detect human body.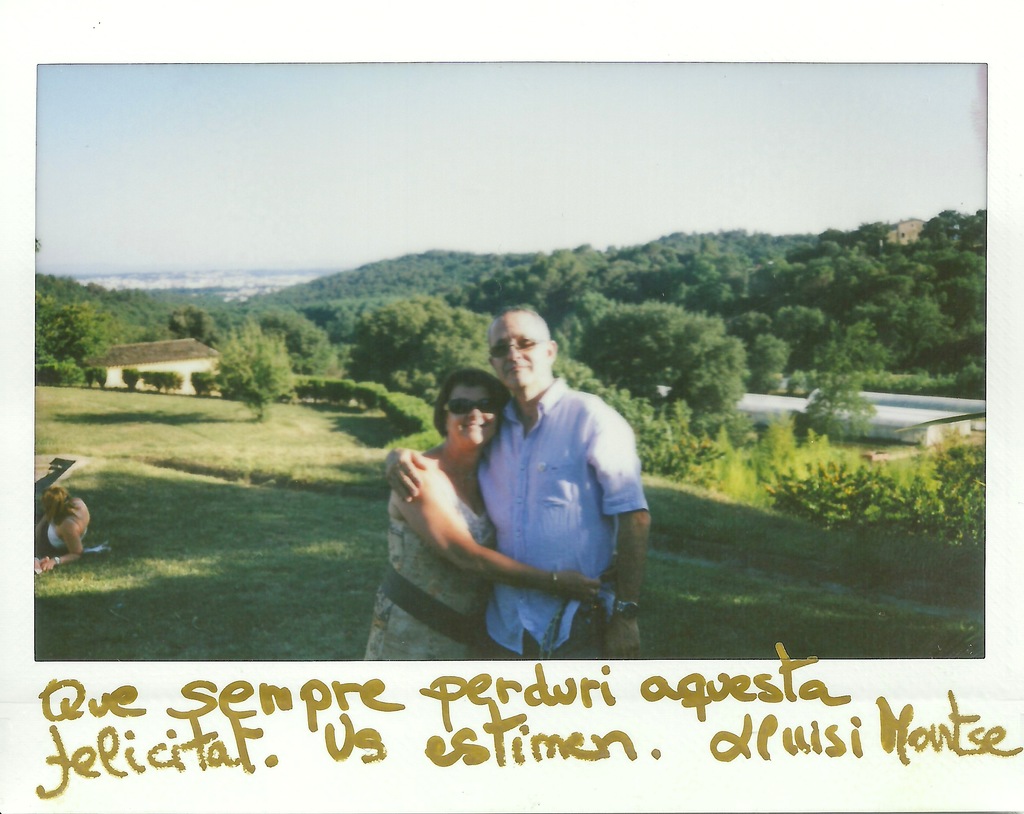
Detected at [left=362, top=449, right=606, bottom=663].
